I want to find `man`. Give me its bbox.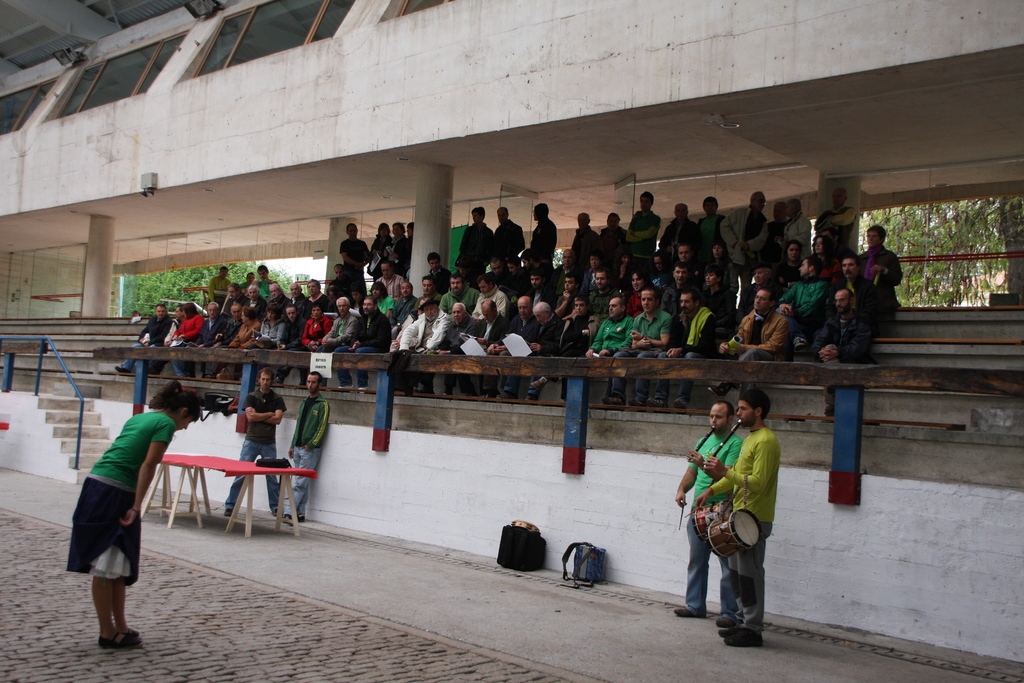
Rect(808, 288, 881, 418).
